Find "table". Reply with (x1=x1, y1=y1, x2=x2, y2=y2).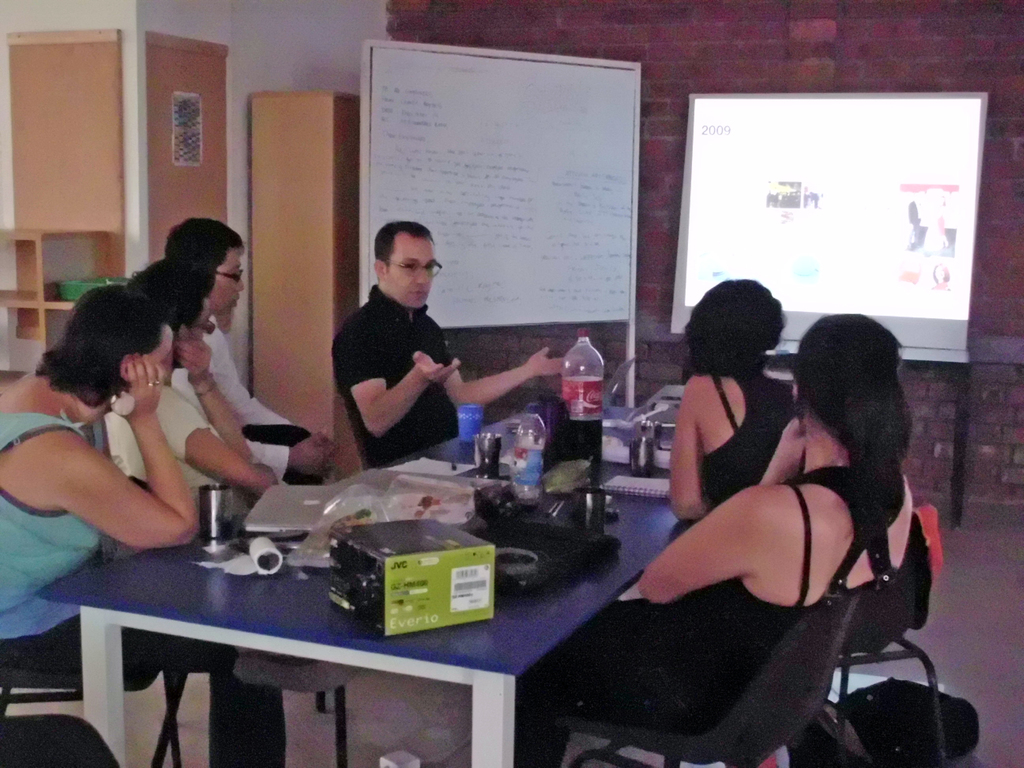
(x1=8, y1=466, x2=687, y2=760).
